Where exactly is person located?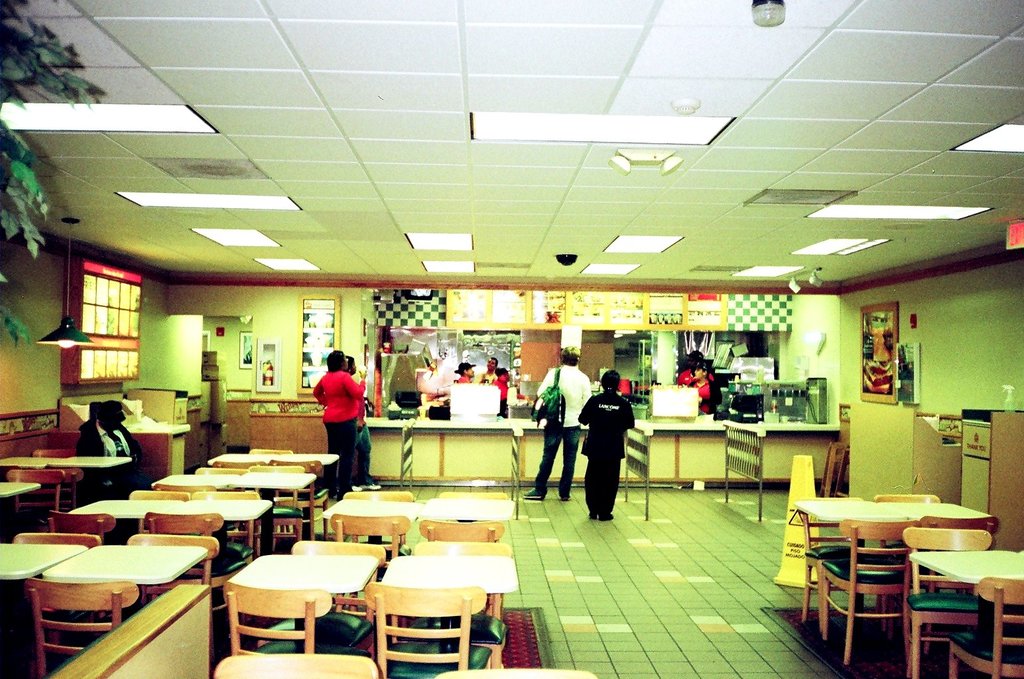
Its bounding box is left=344, top=358, right=381, bottom=492.
